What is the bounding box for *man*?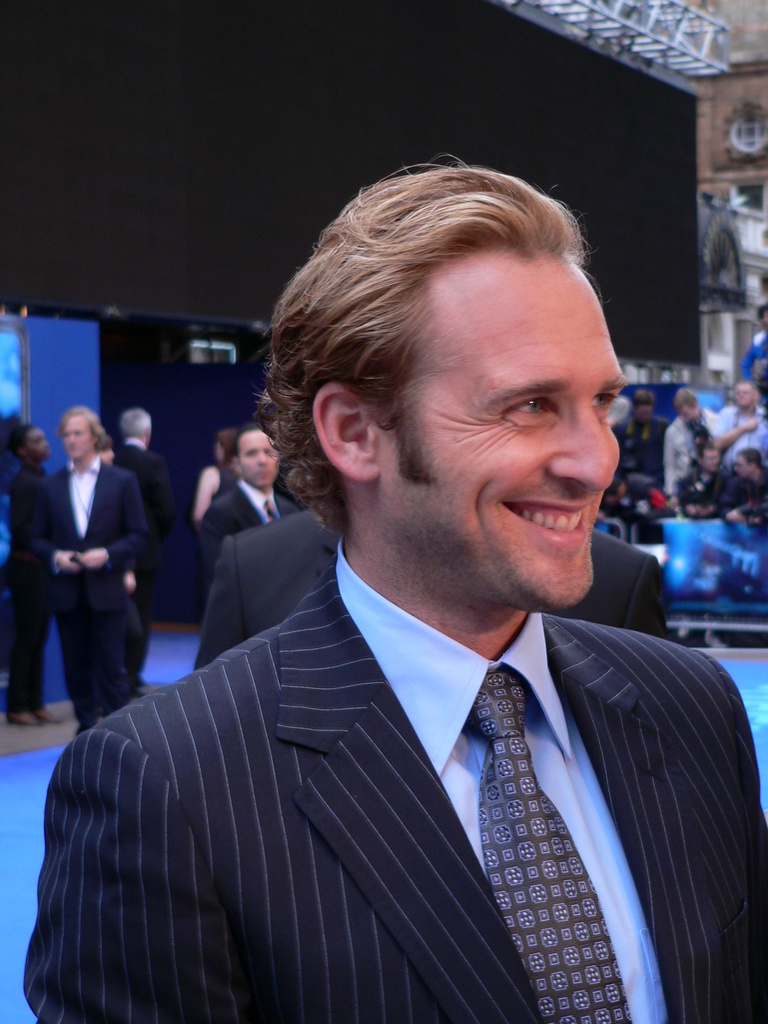
604:389:672:500.
